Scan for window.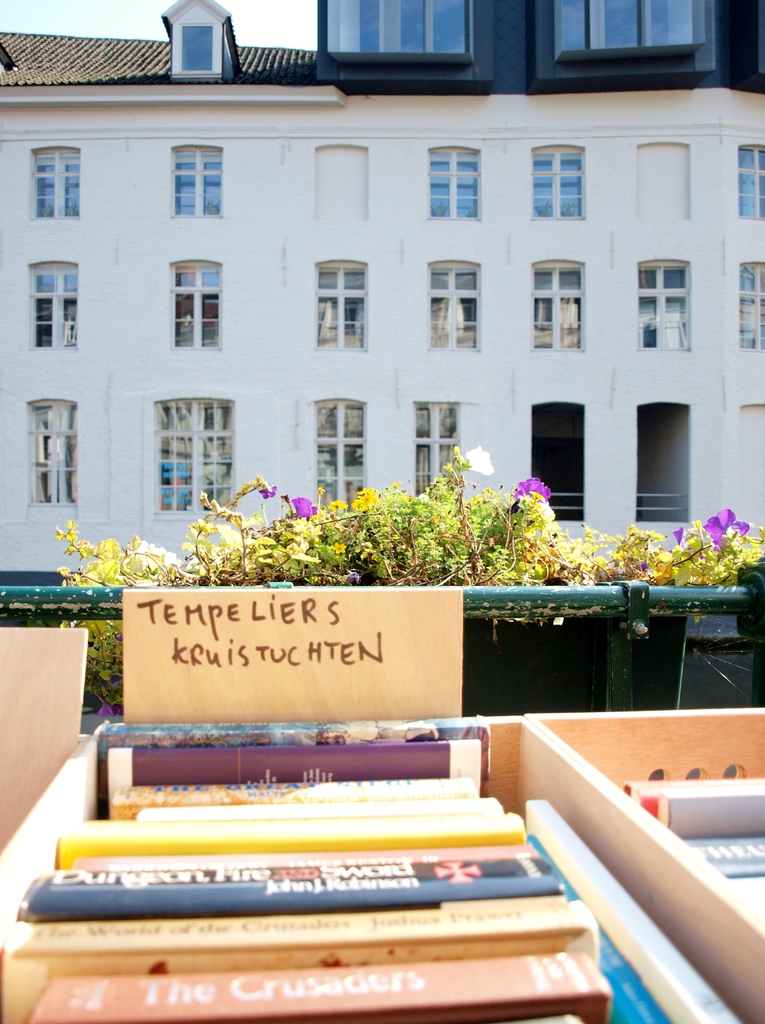
Scan result: bbox=(31, 140, 84, 221).
